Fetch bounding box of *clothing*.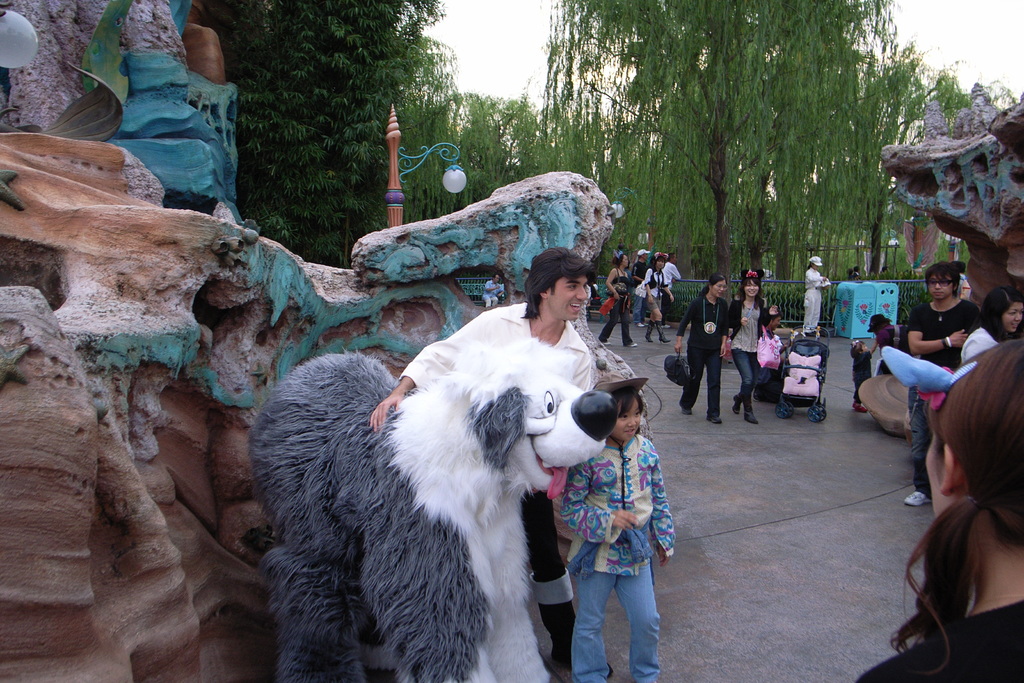
Bbox: 643, 271, 669, 311.
